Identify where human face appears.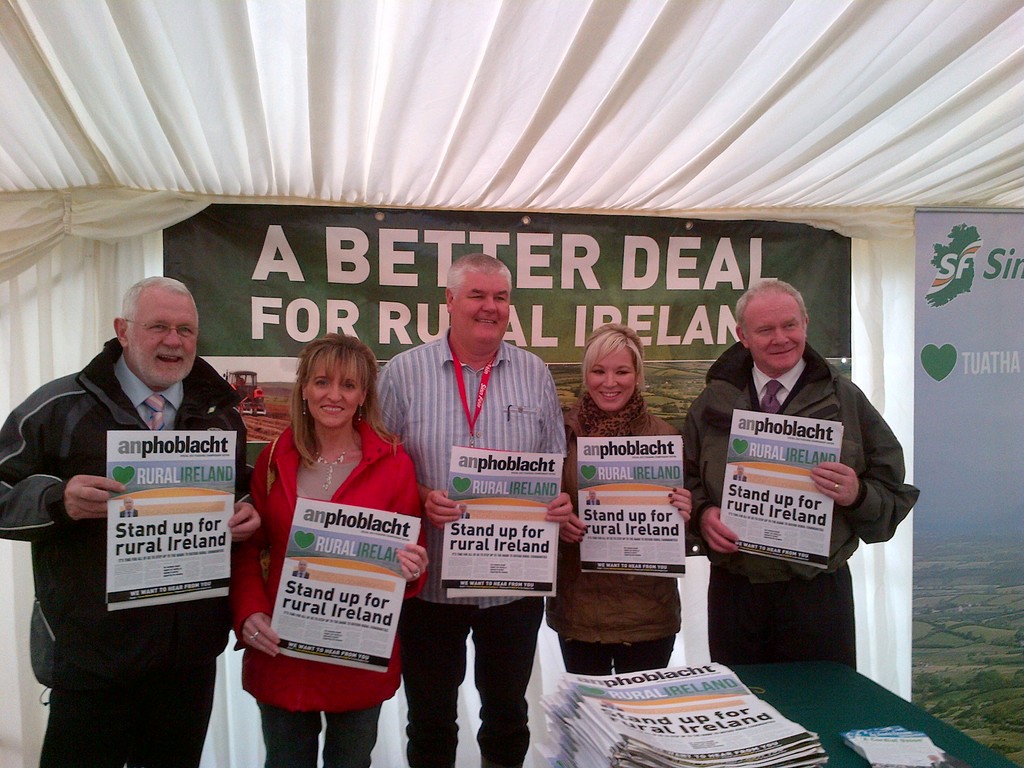
Appears at [583, 346, 639, 414].
